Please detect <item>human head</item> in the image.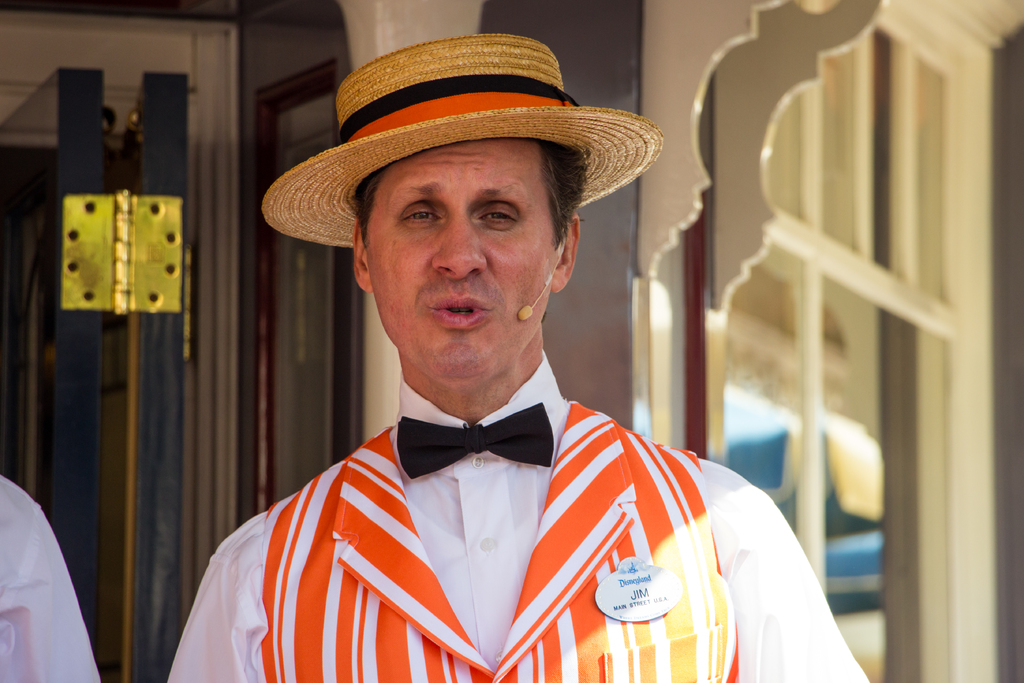
bbox(278, 35, 641, 412).
